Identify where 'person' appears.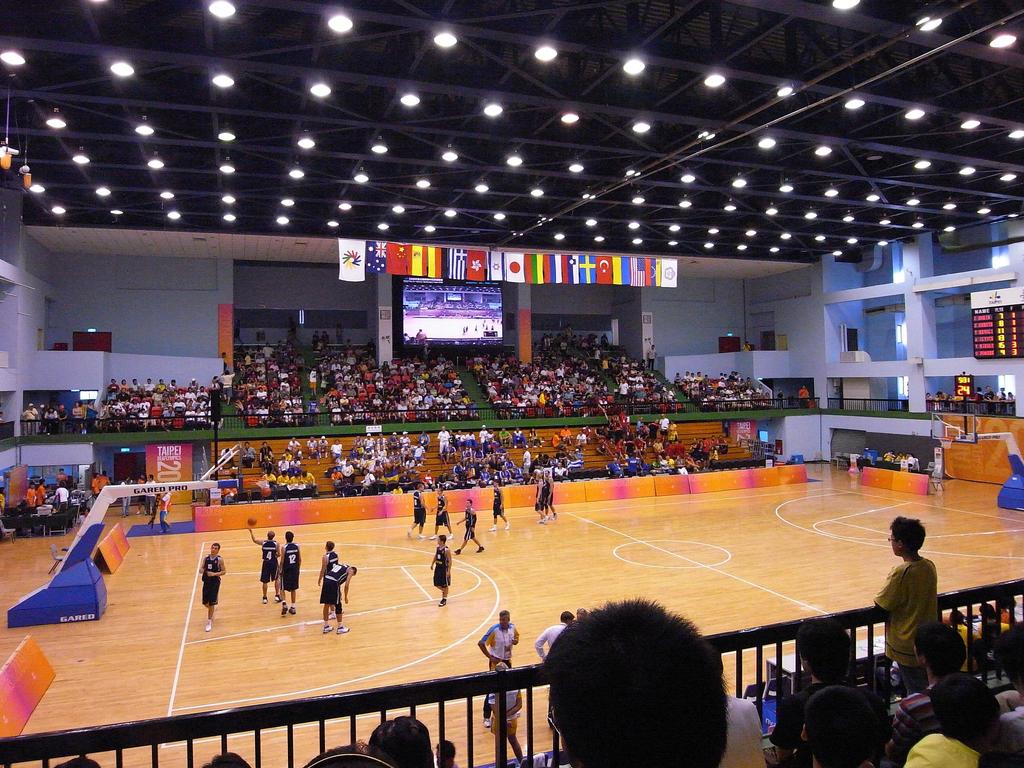
Appears at {"left": 792, "top": 696, "right": 927, "bottom": 767}.
